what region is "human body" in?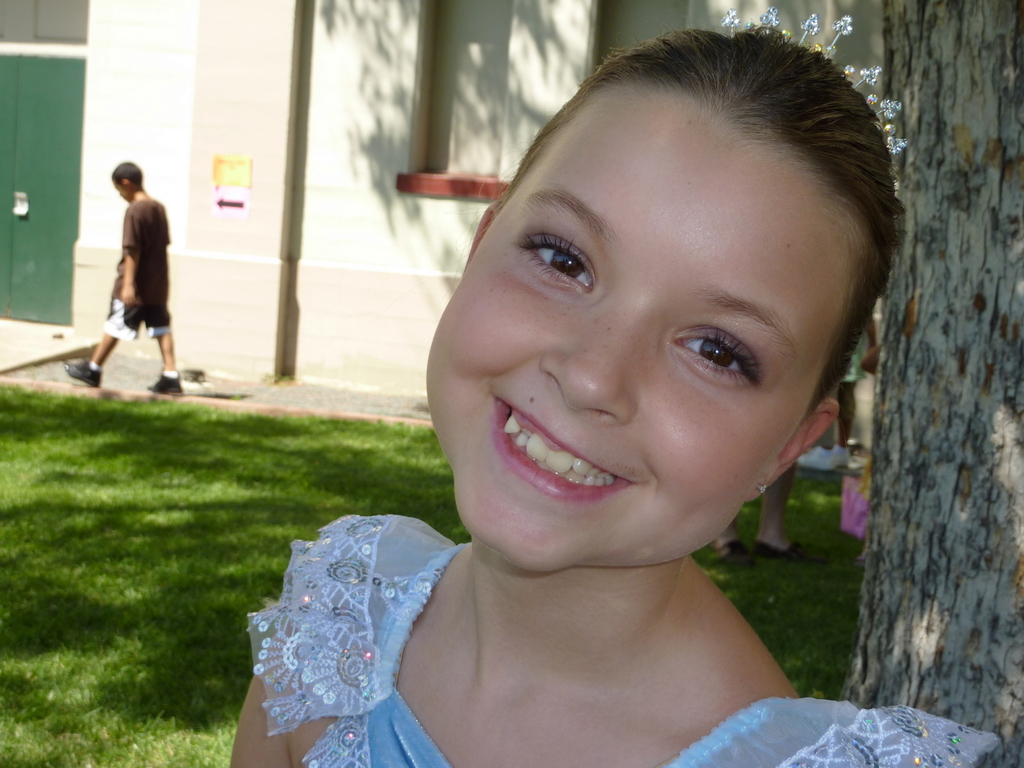
{"left": 714, "top": 464, "right": 830, "bottom": 562}.
